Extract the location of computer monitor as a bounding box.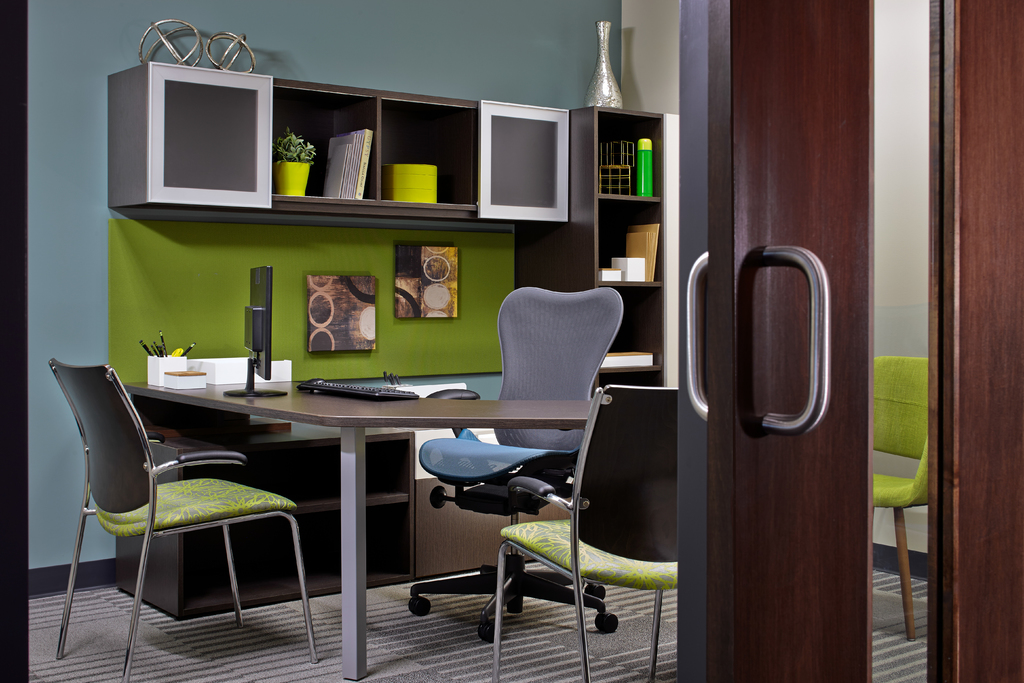
<box>227,271,284,395</box>.
